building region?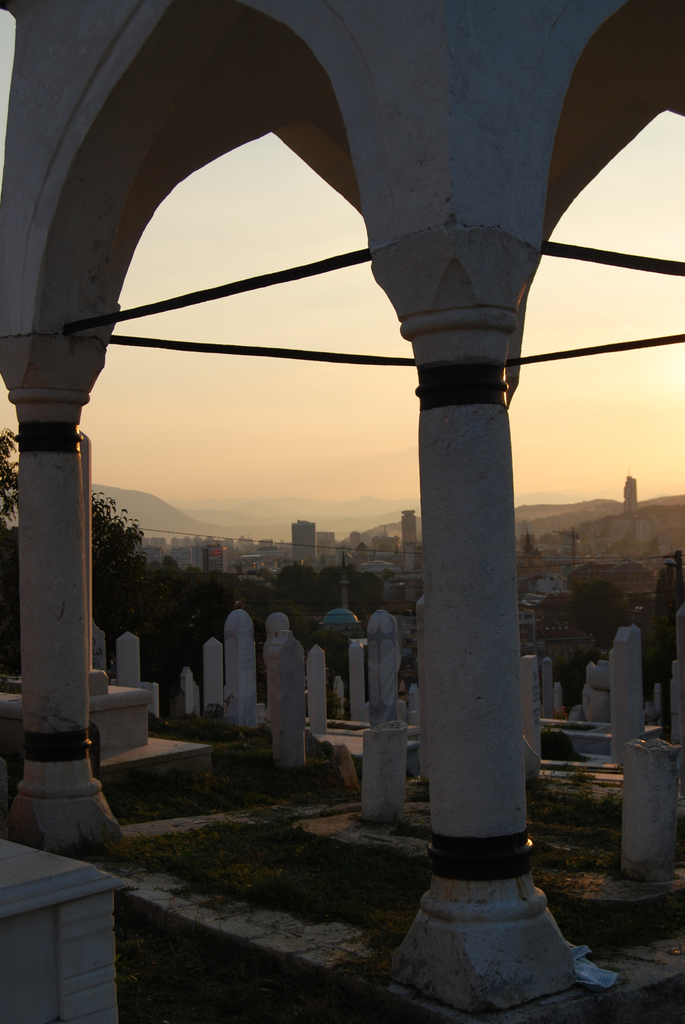
box(624, 475, 639, 518)
